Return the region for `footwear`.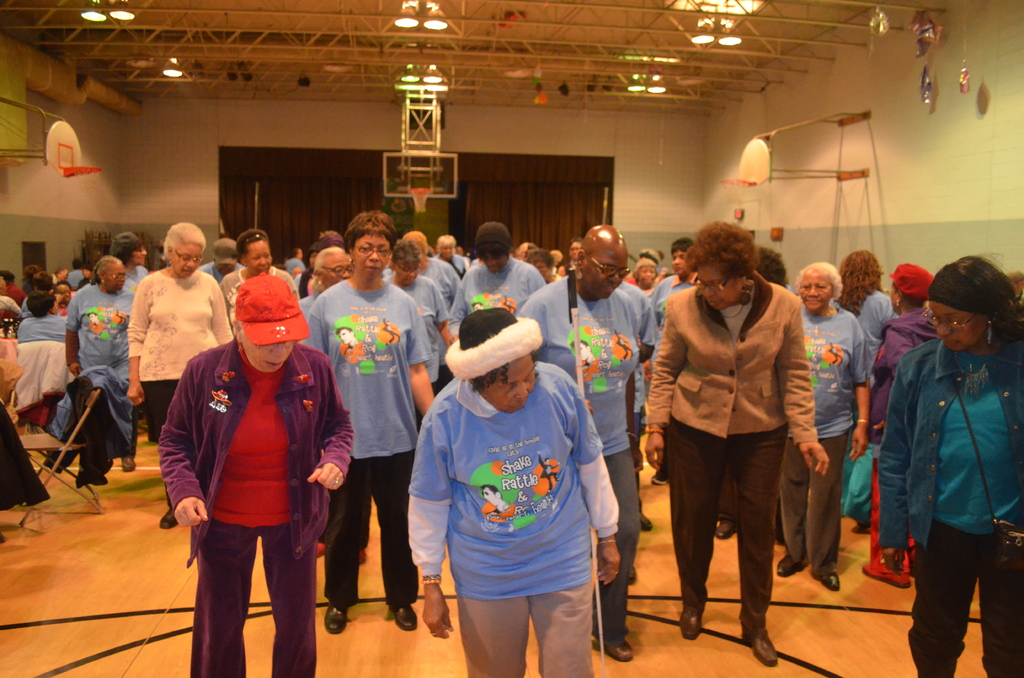
BBox(598, 624, 632, 658).
